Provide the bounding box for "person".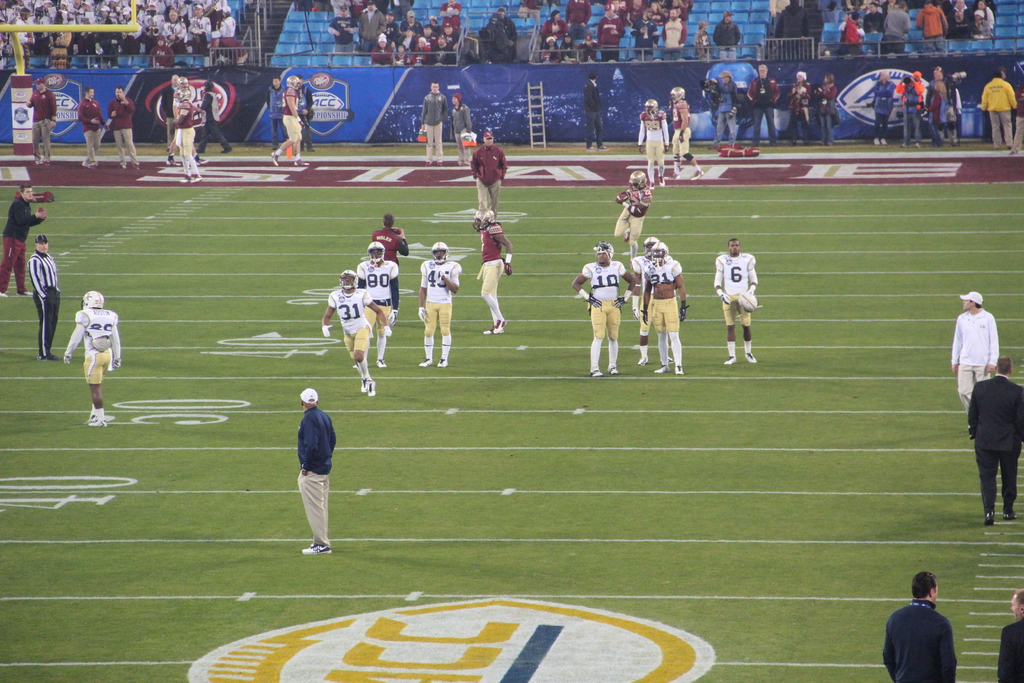
{"left": 952, "top": 292, "right": 1000, "bottom": 410}.
